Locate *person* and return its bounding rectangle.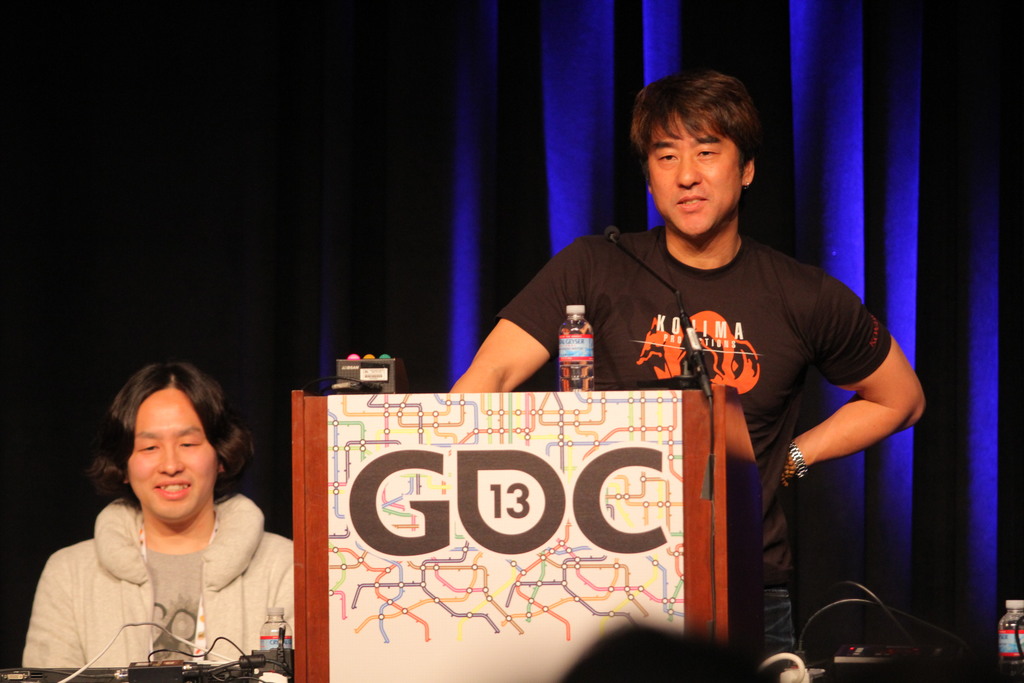
BBox(449, 69, 927, 659).
